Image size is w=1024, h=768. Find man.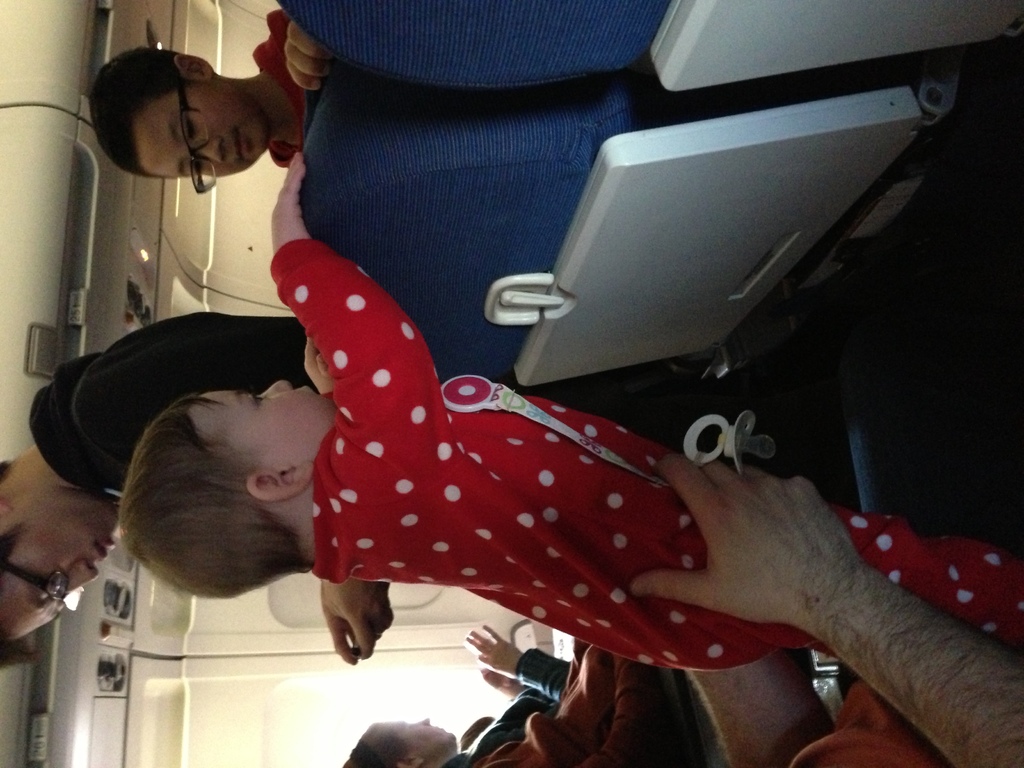
{"x1": 0, "y1": 310, "x2": 849, "y2": 658}.
